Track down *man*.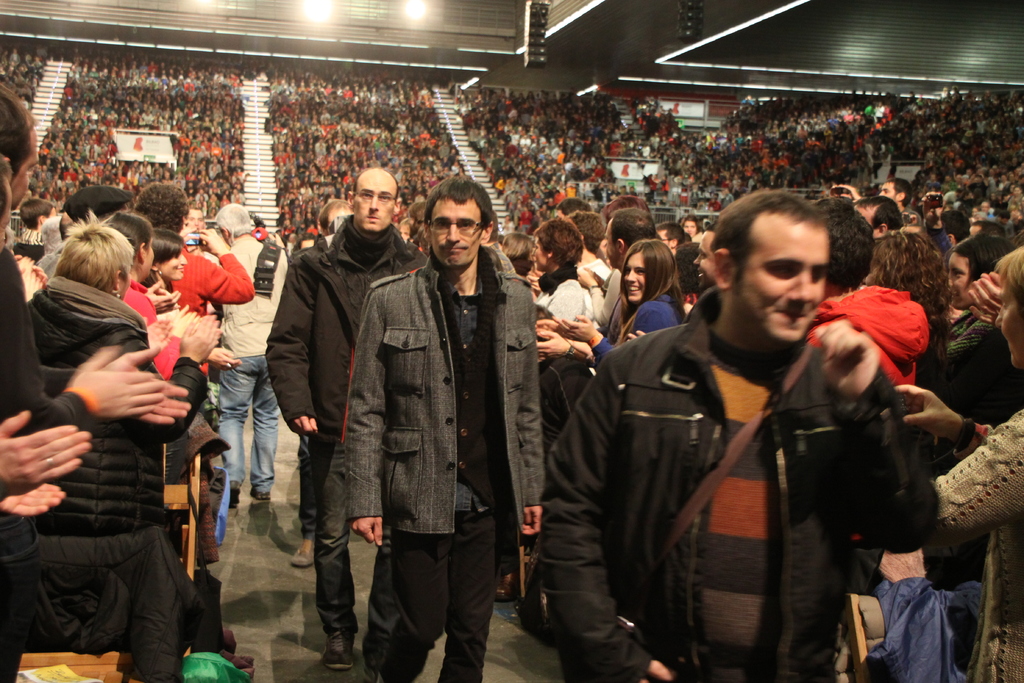
Tracked to <region>345, 177, 548, 682</region>.
